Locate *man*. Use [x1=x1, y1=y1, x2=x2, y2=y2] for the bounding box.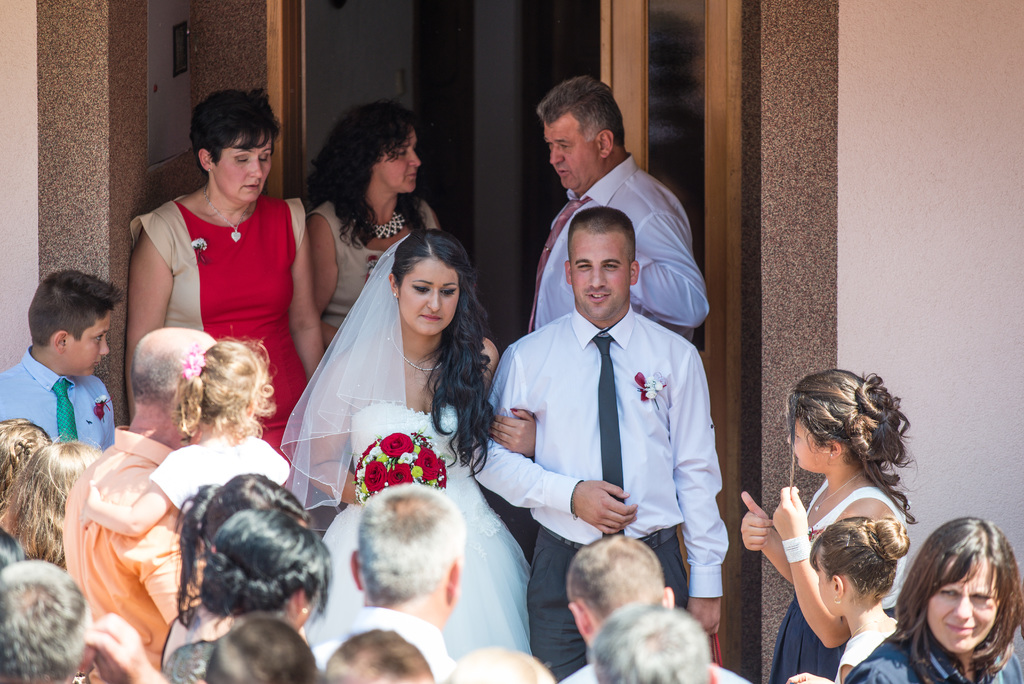
[x1=557, y1=529, x2=755, y2=683].
